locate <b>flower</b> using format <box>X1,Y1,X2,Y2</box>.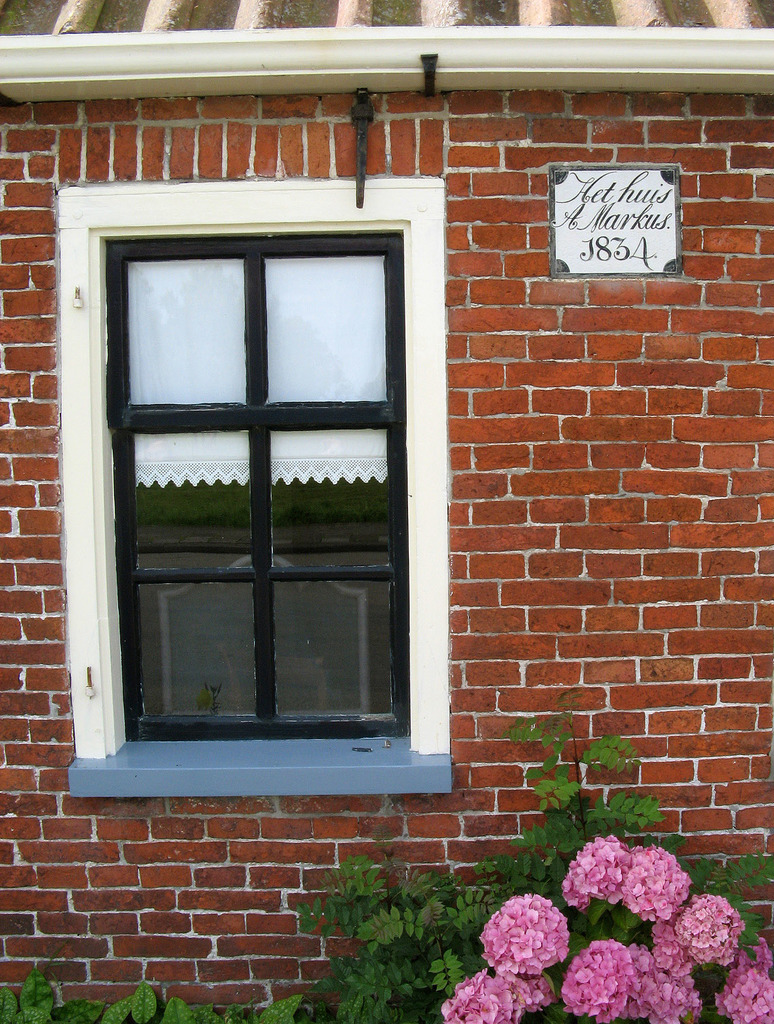
<box>676,895,744,968</box>.
